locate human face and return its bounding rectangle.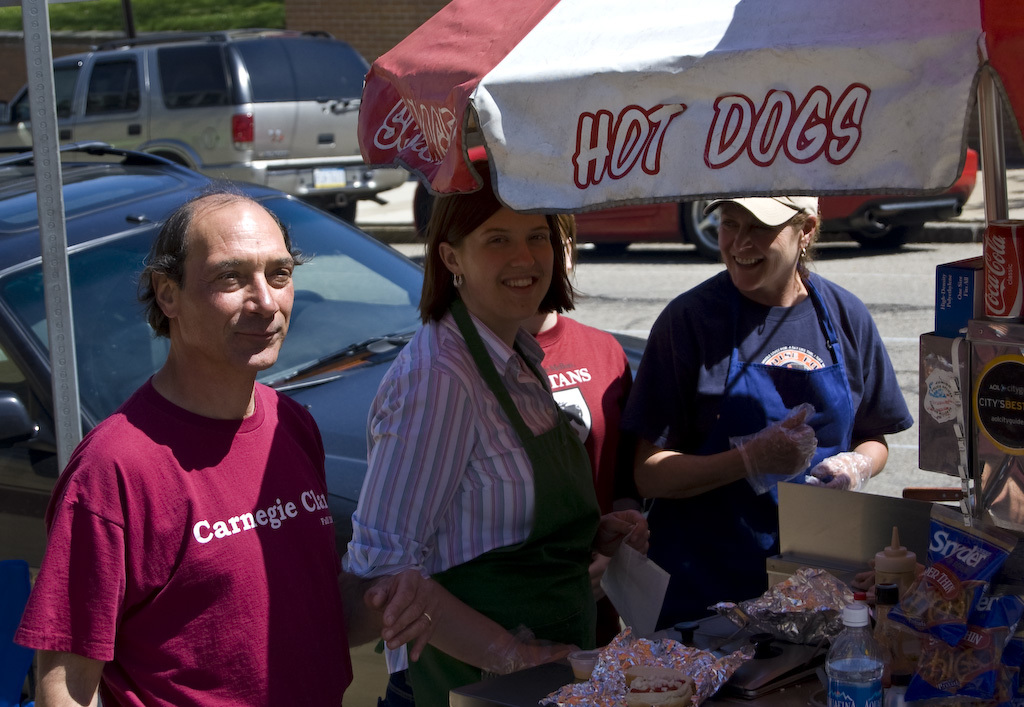
{"left": 177, "top": 213, "right": 298, "bottom": 372}.
